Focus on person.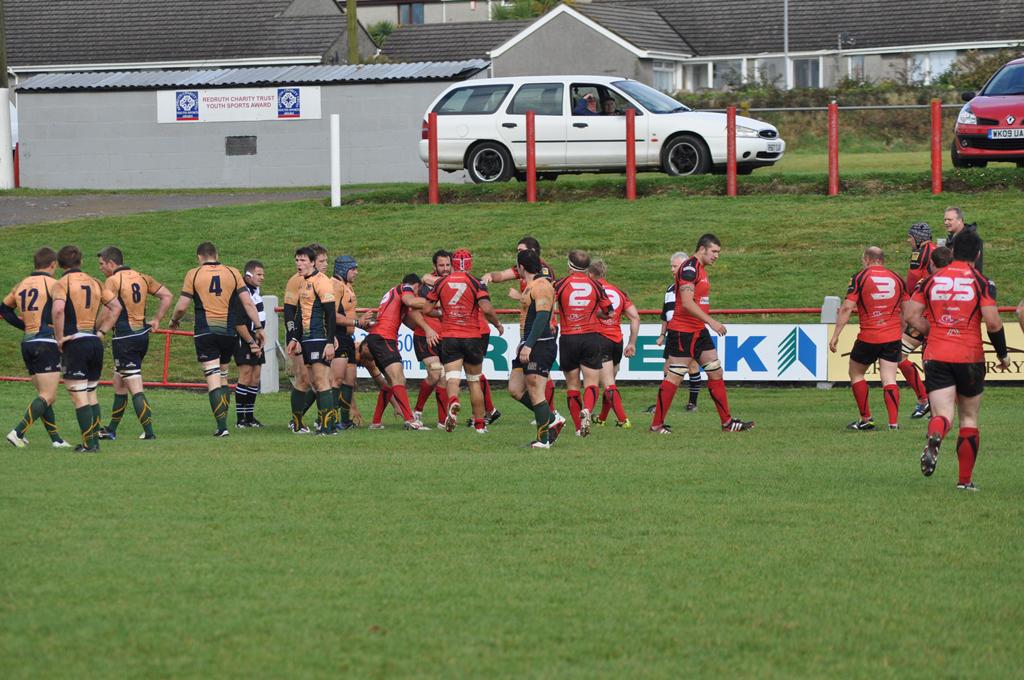
Focused at {"left": 175, "top": 233, "right": 252, "bottom": 449}.
